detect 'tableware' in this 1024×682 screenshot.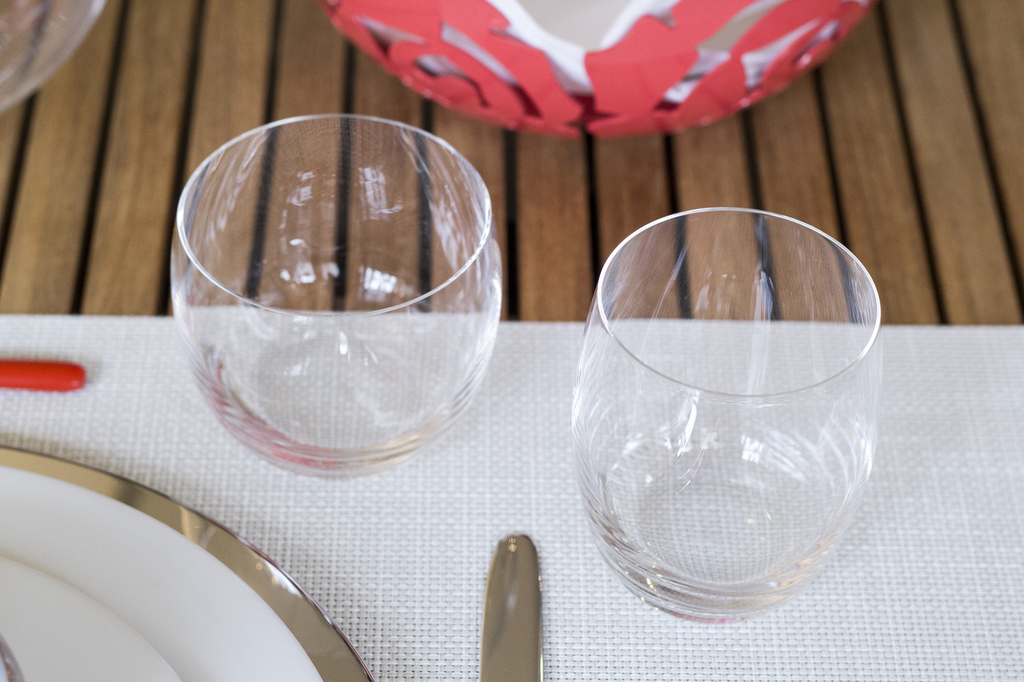
Detection: bbox(163, 109, 511, 495).
